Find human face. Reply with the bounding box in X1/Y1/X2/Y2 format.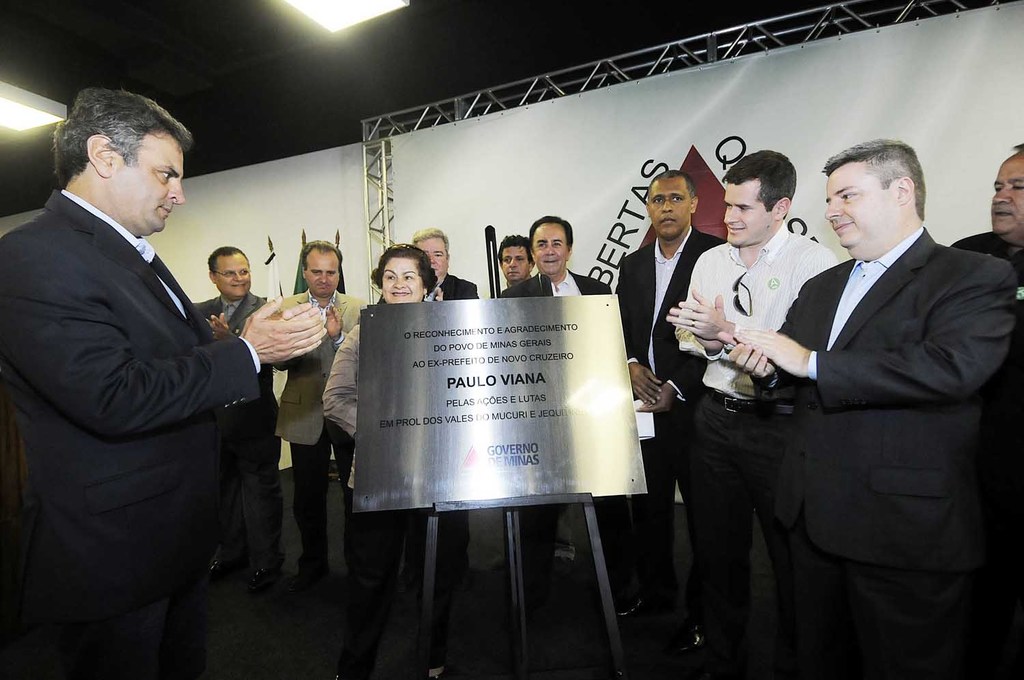
382/255/424/298.
